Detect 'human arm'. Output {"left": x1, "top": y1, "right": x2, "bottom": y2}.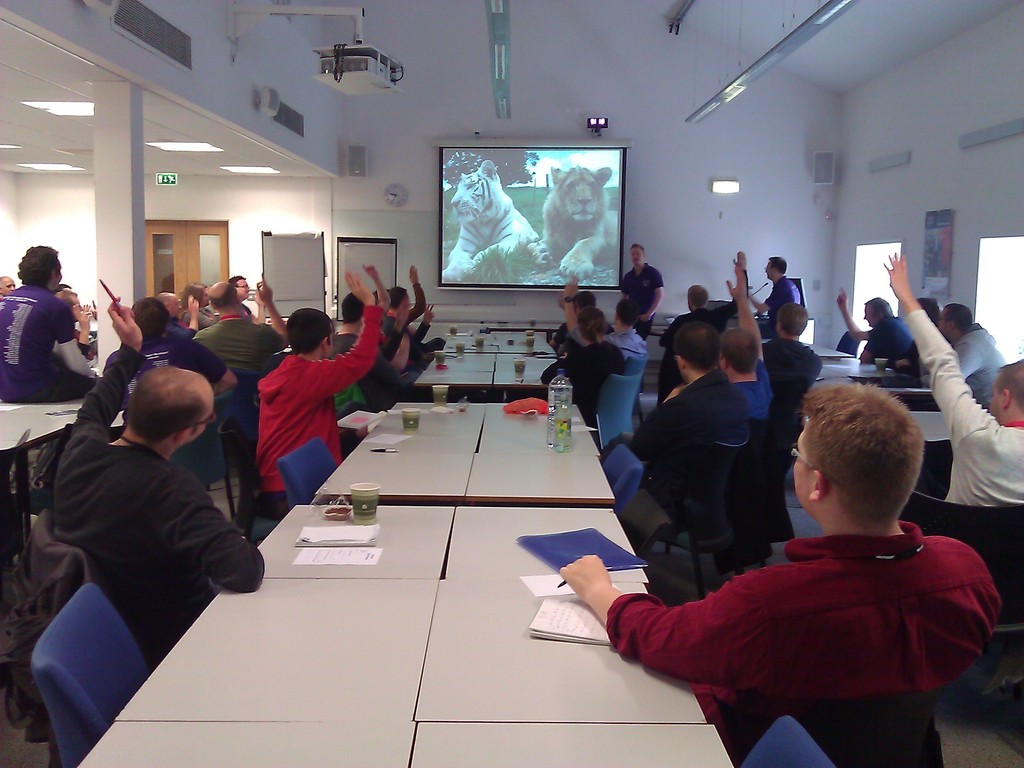
{"left": 712, "top": 244, "right": 750, "bottom": 324}.
